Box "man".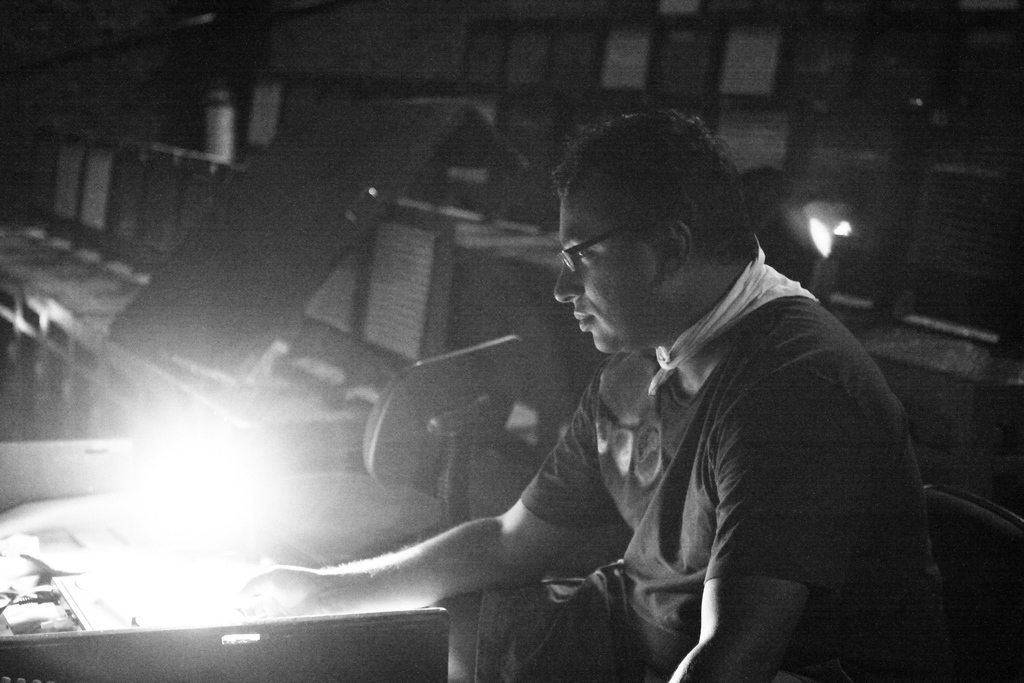
(385, 120, 948, 682).
